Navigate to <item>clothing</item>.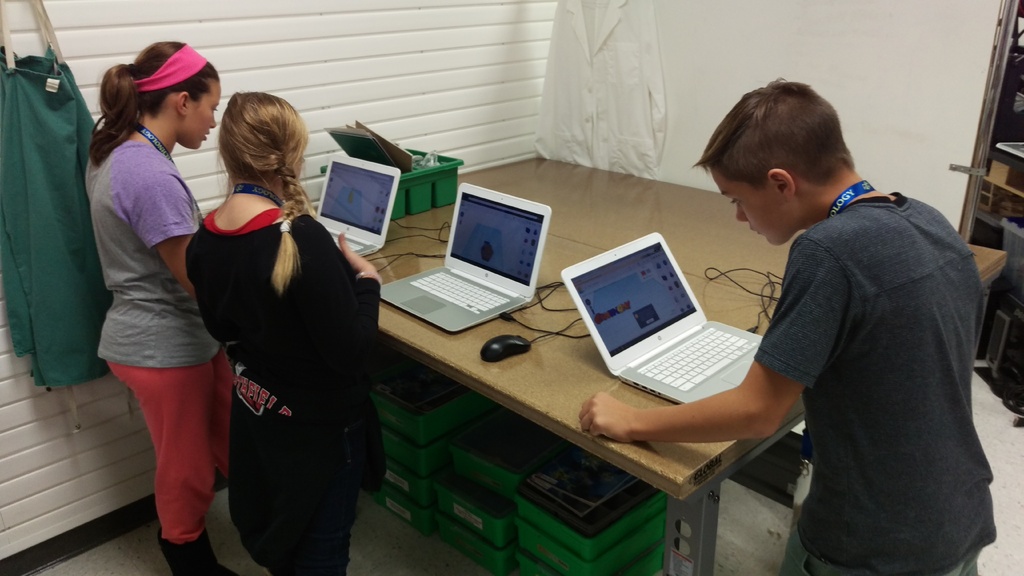
Navigation target: box=[173, 185, 383, 566].
